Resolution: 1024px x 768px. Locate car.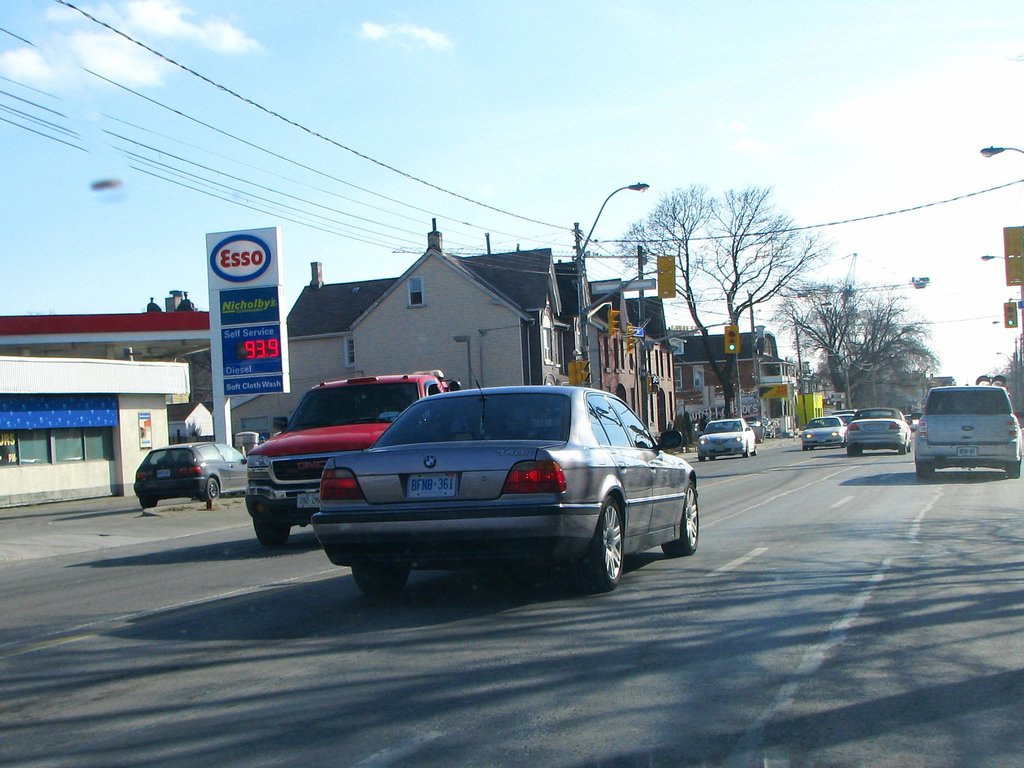
BBox(798, 415, 852, 454).
